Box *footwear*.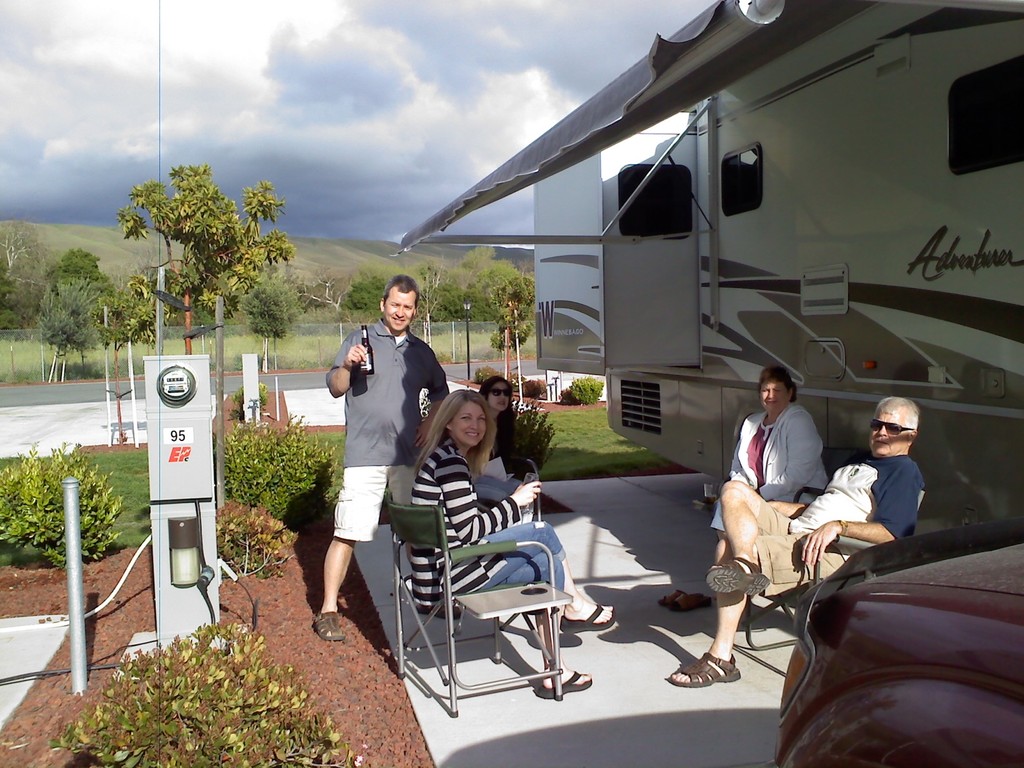
(left=705, top=555, right=770, bottom=600).
